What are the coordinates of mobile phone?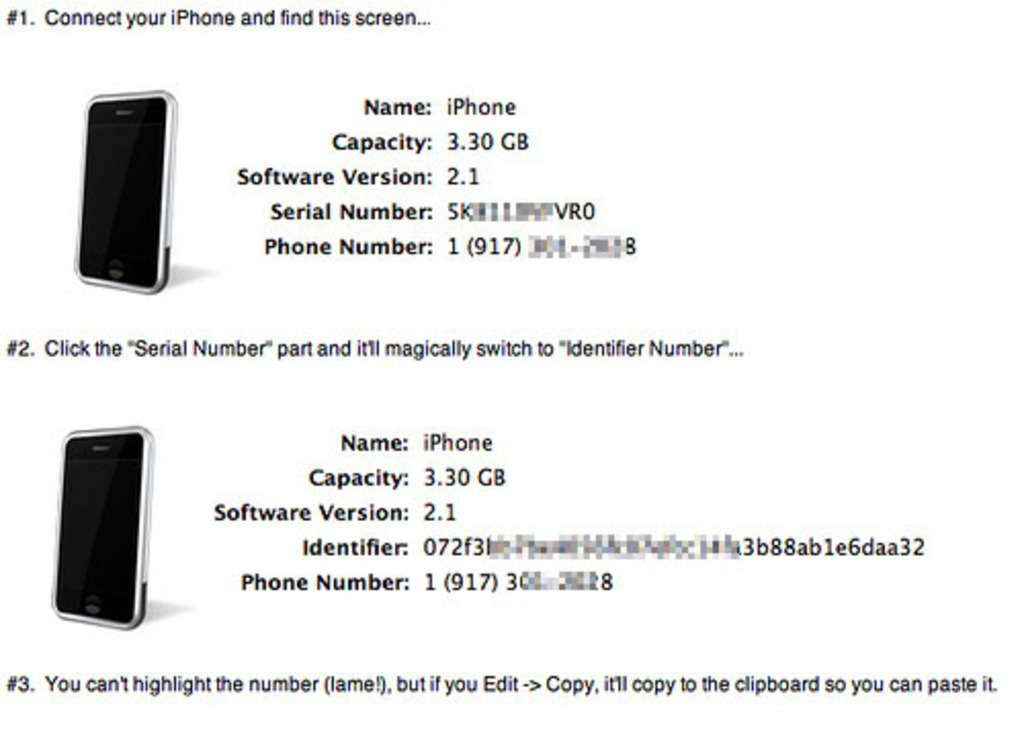
[47,418,162,627].
